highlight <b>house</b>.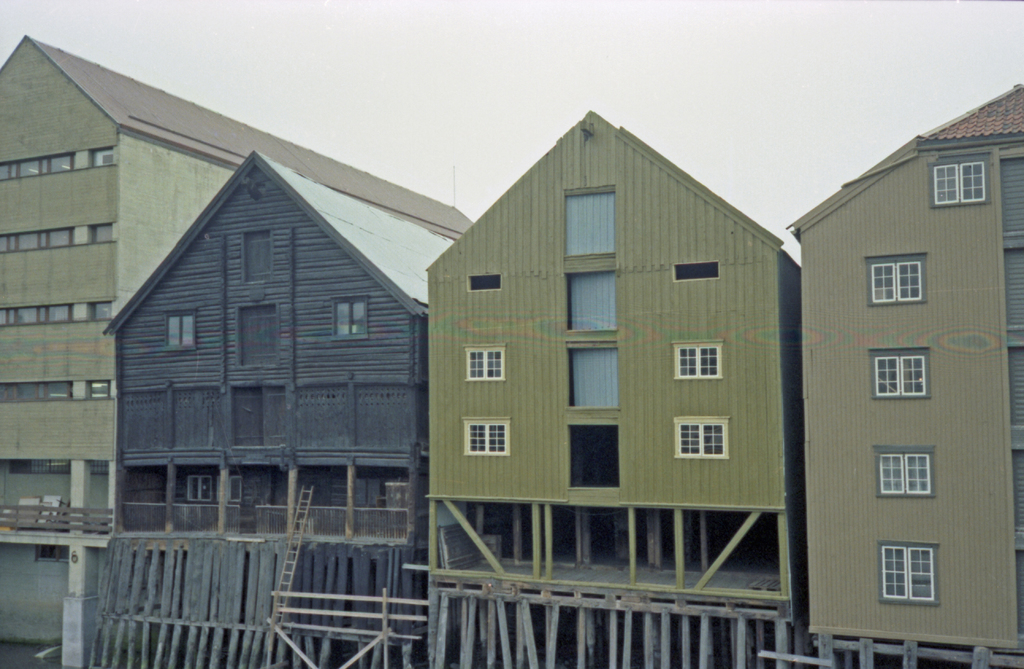
Highlighted region: (760,80,1023,668).
